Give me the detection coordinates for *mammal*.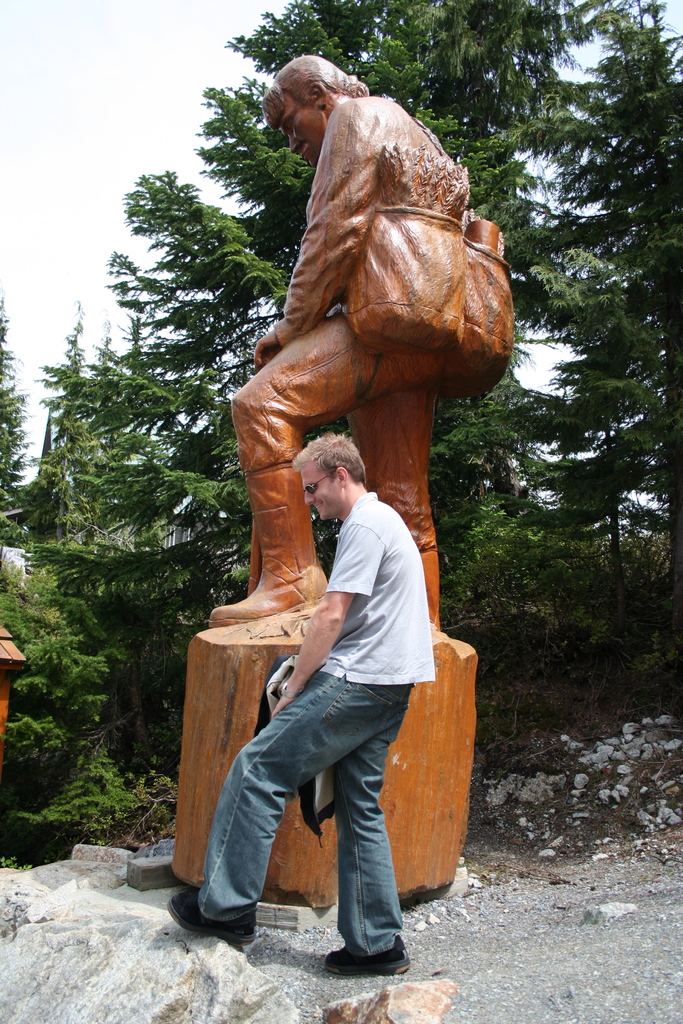
[204,44,520,621].
